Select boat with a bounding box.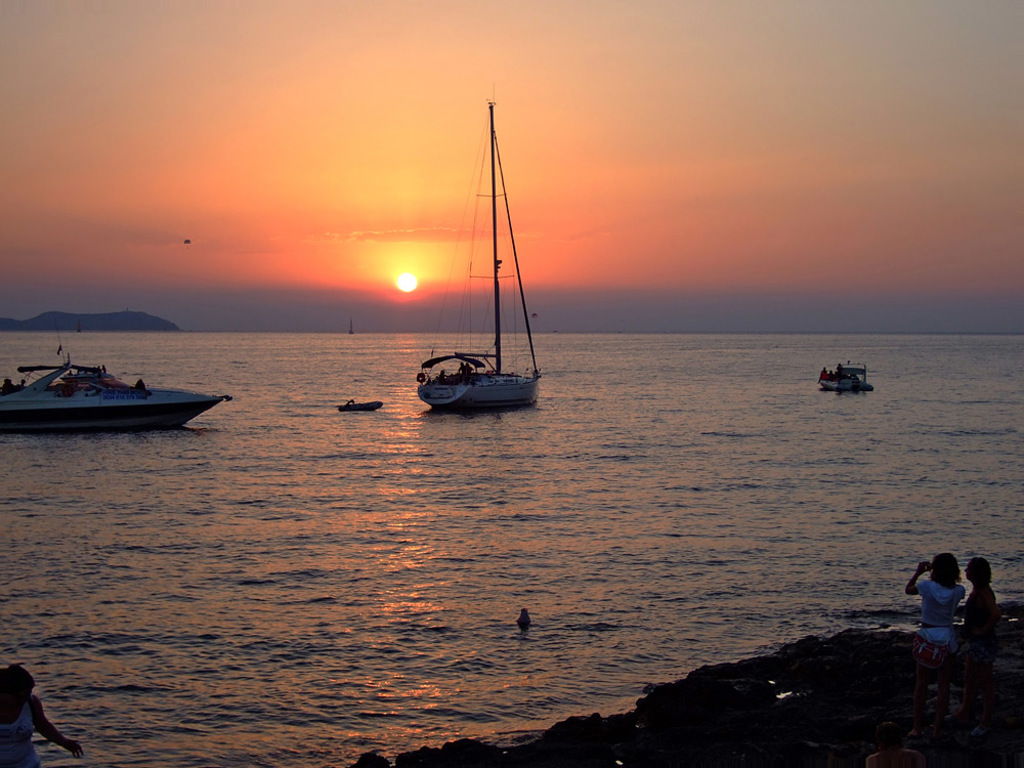
[x1=822, y1=351, x2=896, y2=401].
